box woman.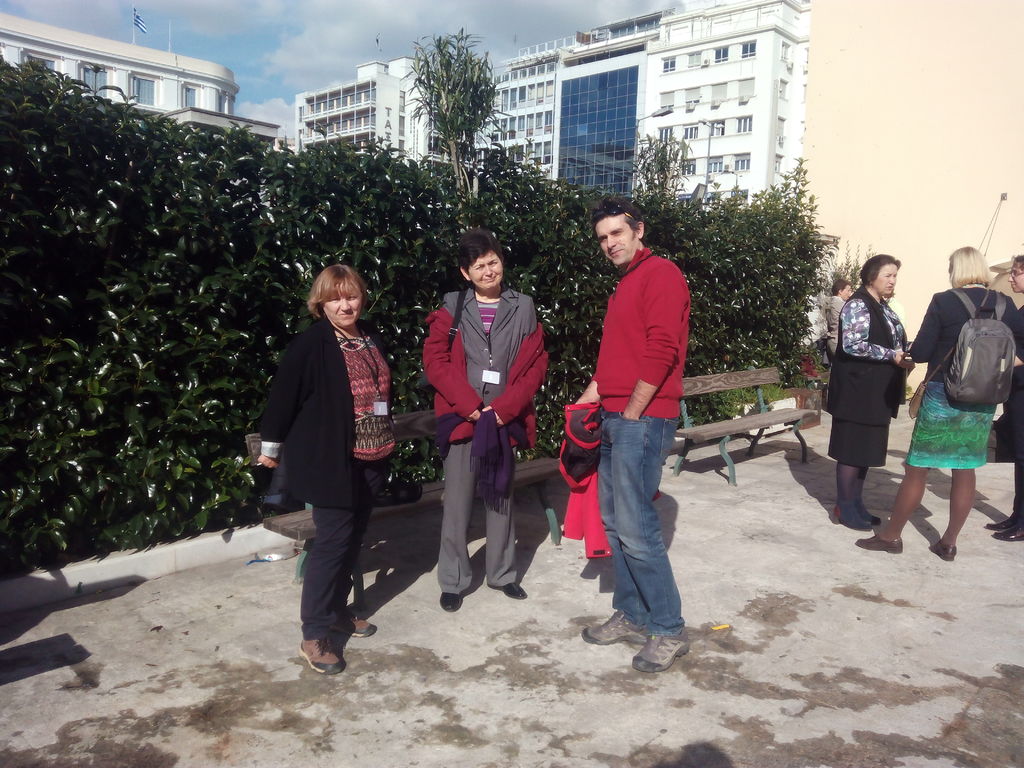
<box>422,228,555,616</box>.
